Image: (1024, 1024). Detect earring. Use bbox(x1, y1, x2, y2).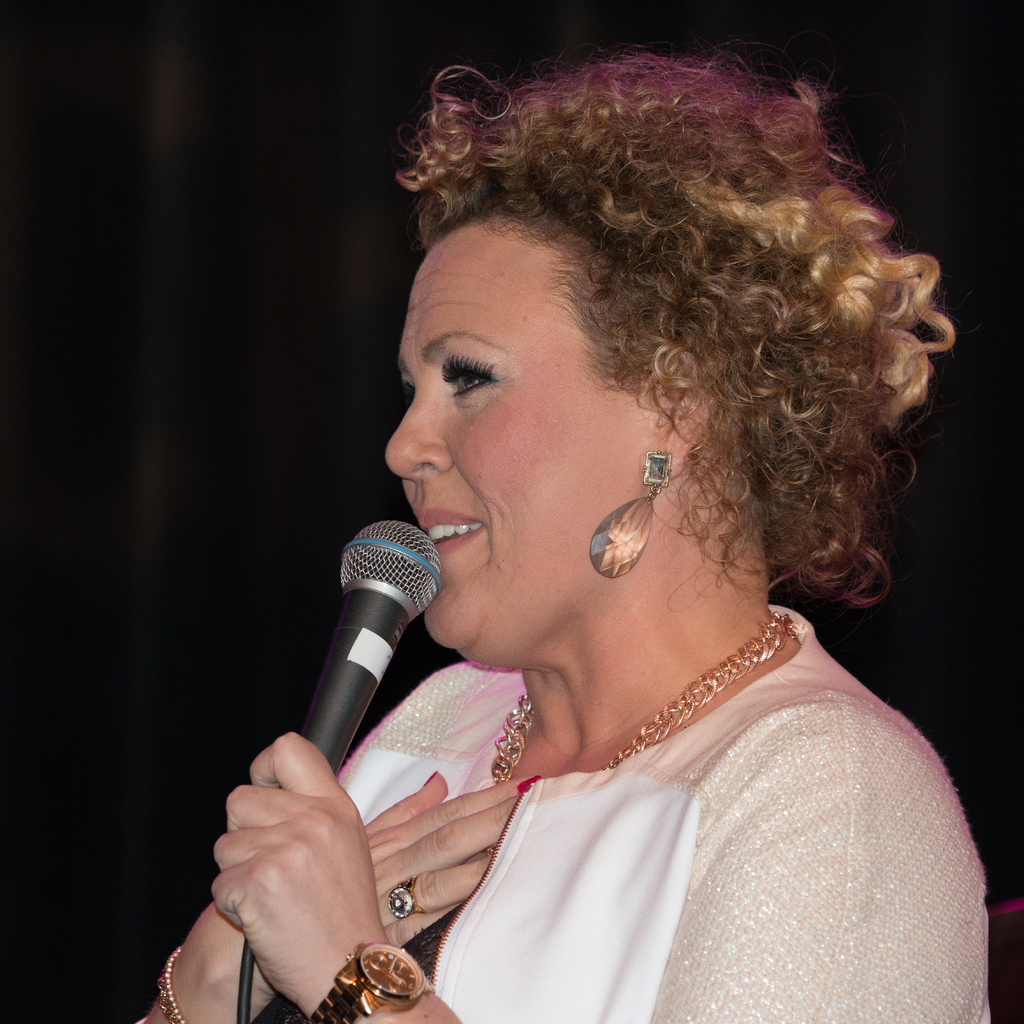
bbox(587, 450, 676, 580).
